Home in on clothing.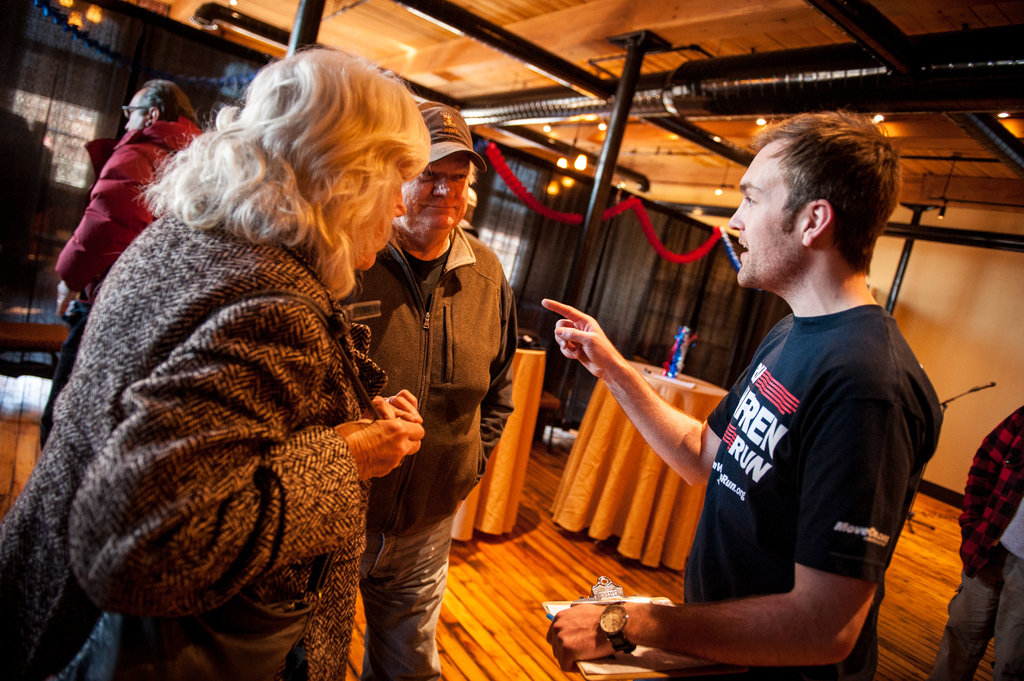
Homed in at left=40, top=125, right=203, bottom=447.
